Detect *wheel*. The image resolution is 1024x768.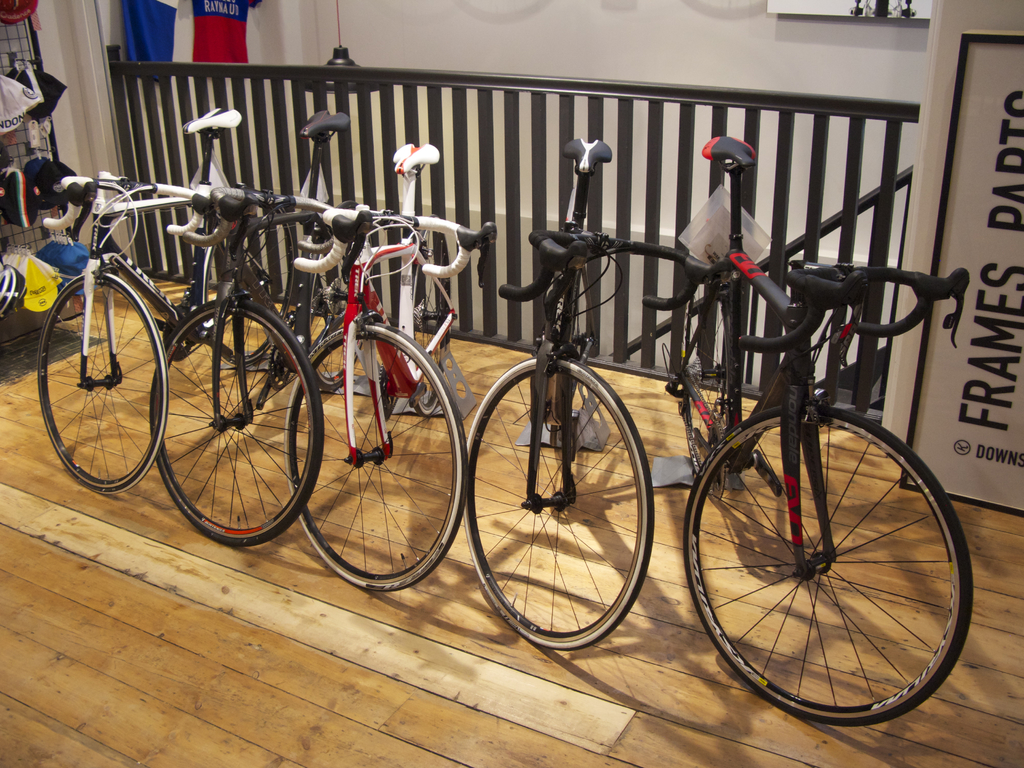
l=693, t=397, r=962, b=724.
